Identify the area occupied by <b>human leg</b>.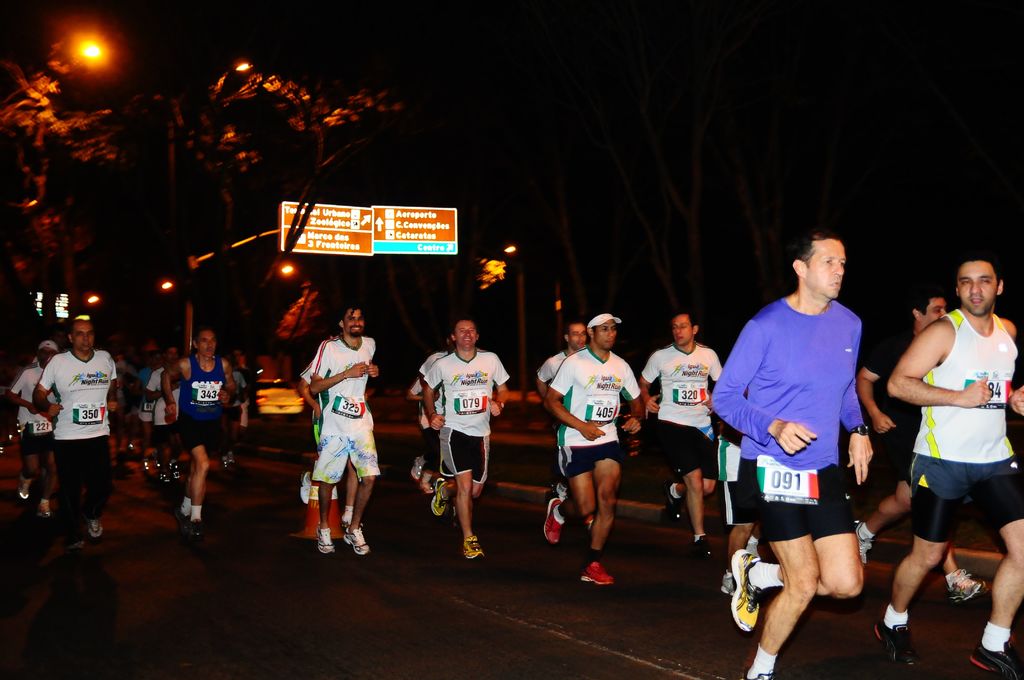
Area: 730 469 864 631.
